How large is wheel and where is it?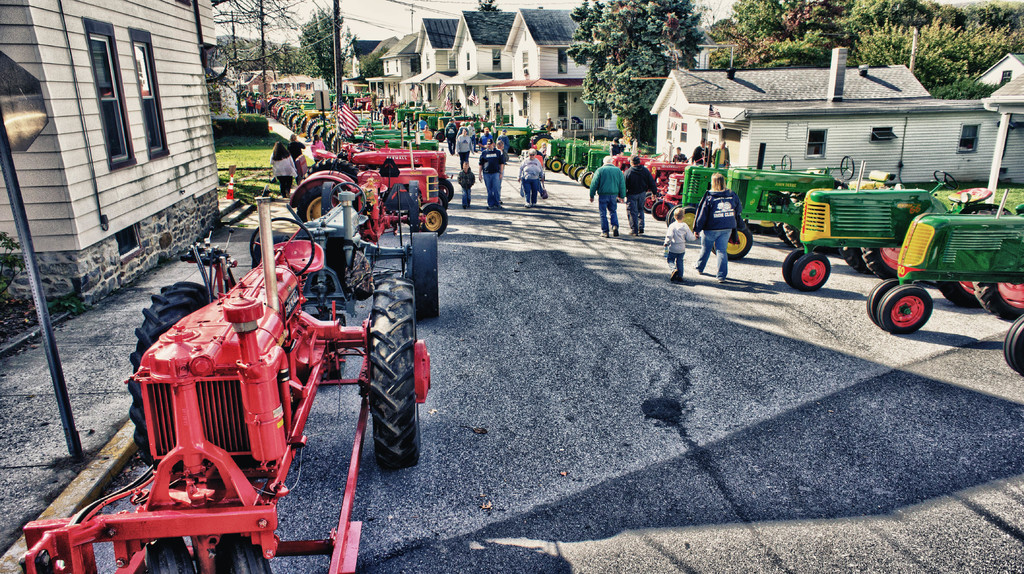
Bounding box: left=435, top=131, right=444, bottom=143.
